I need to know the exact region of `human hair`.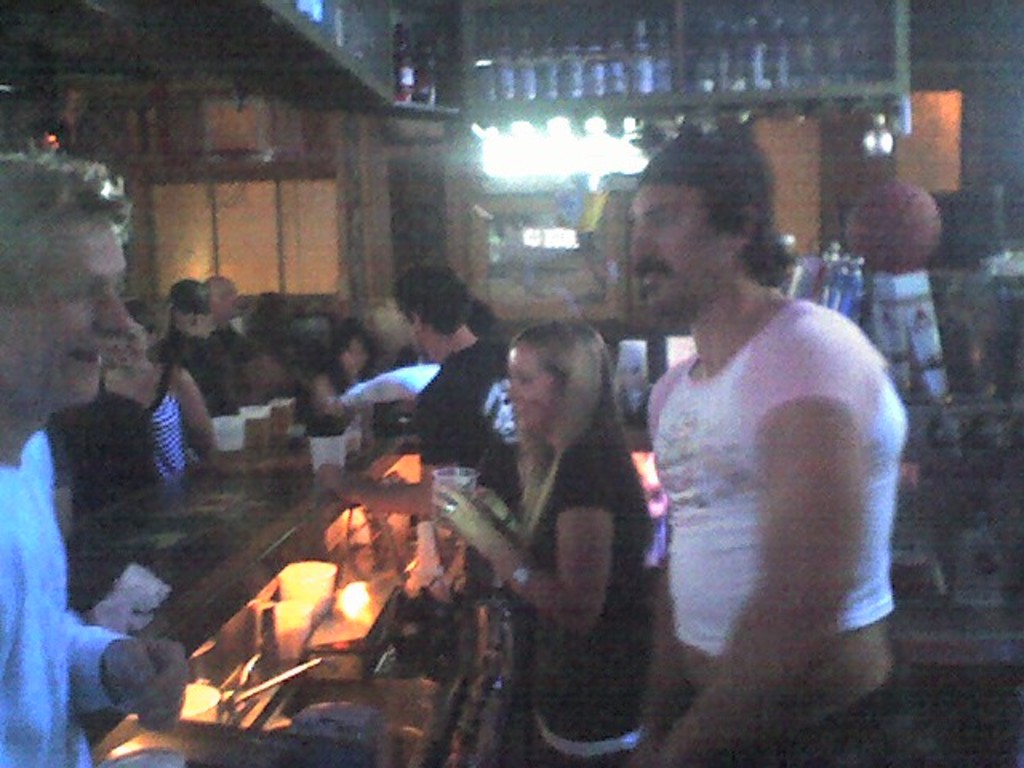
Region: 170:277:205:315.
